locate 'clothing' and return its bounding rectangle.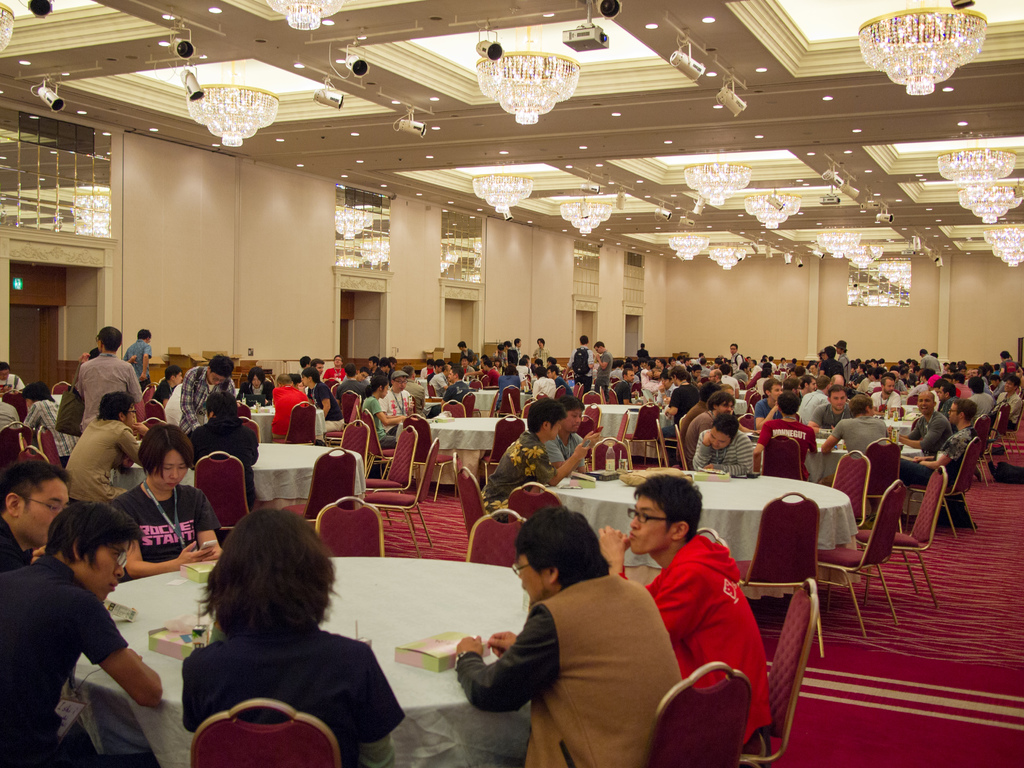
[x1=4, y1=556, x2=144, y2=767].
